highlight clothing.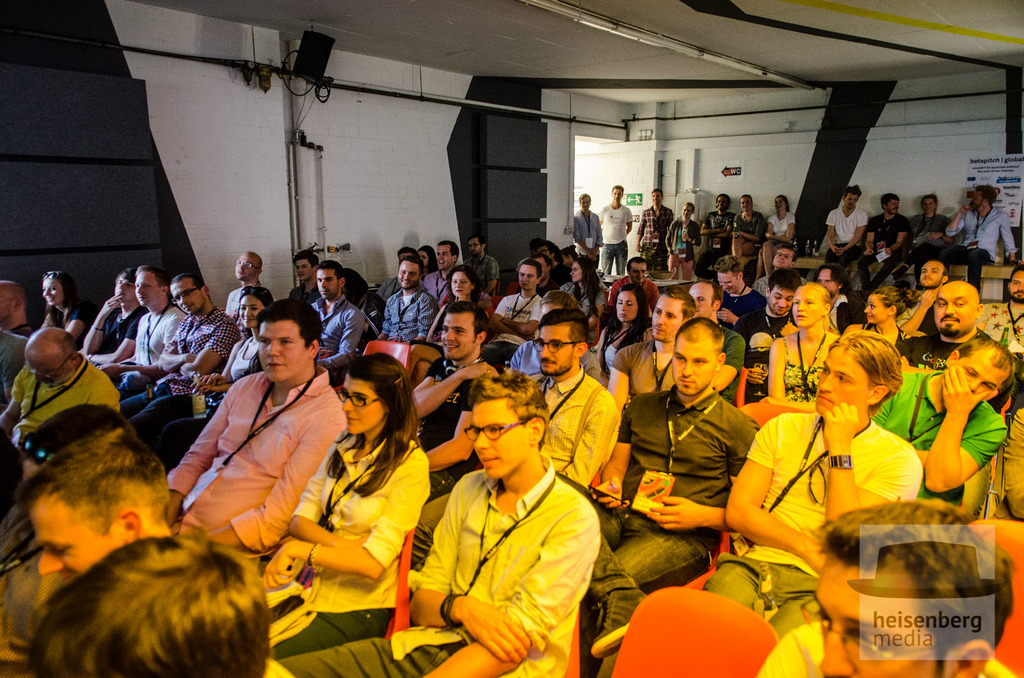
Highlighted region: x1=224, y1=334, x2=258, y2=384.
